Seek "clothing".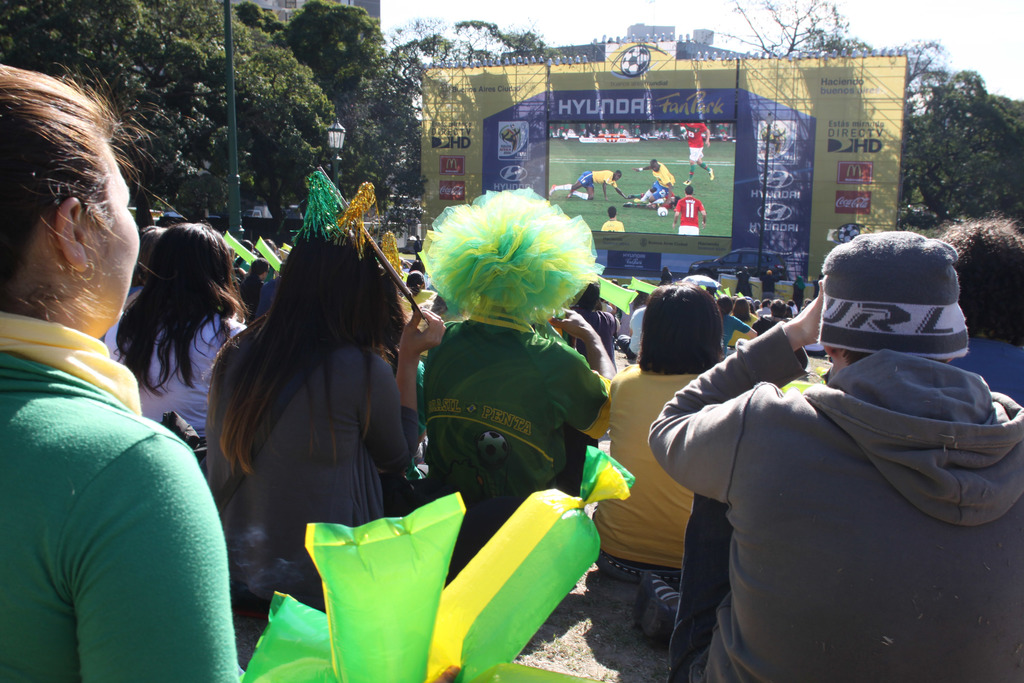
pyautogui.locateOnScreen(588, 363, 714, 577).
